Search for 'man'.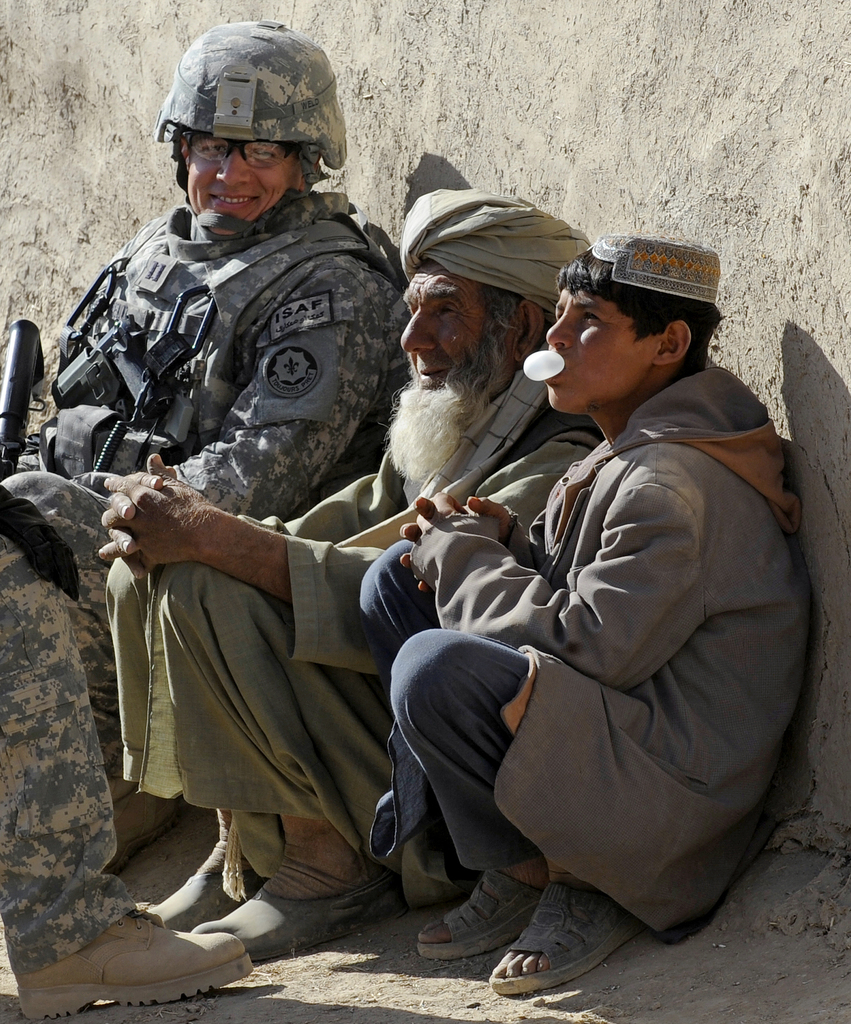
Found at 89 183 577 956.
